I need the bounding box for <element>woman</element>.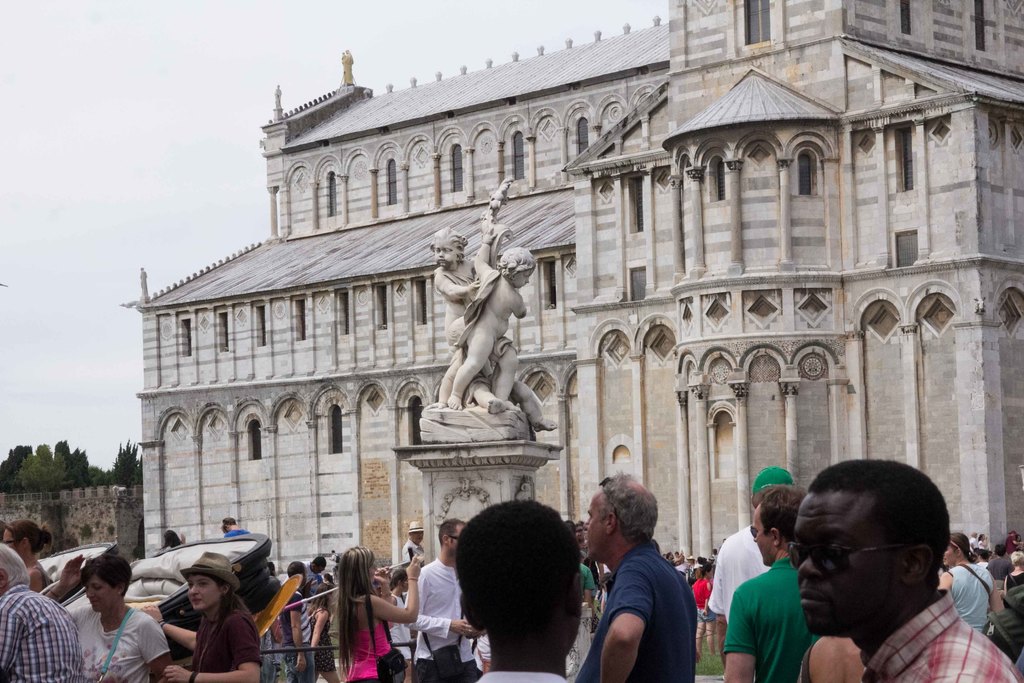
Here it is: [x1=155, y1=529, x2=186, y2=557].
